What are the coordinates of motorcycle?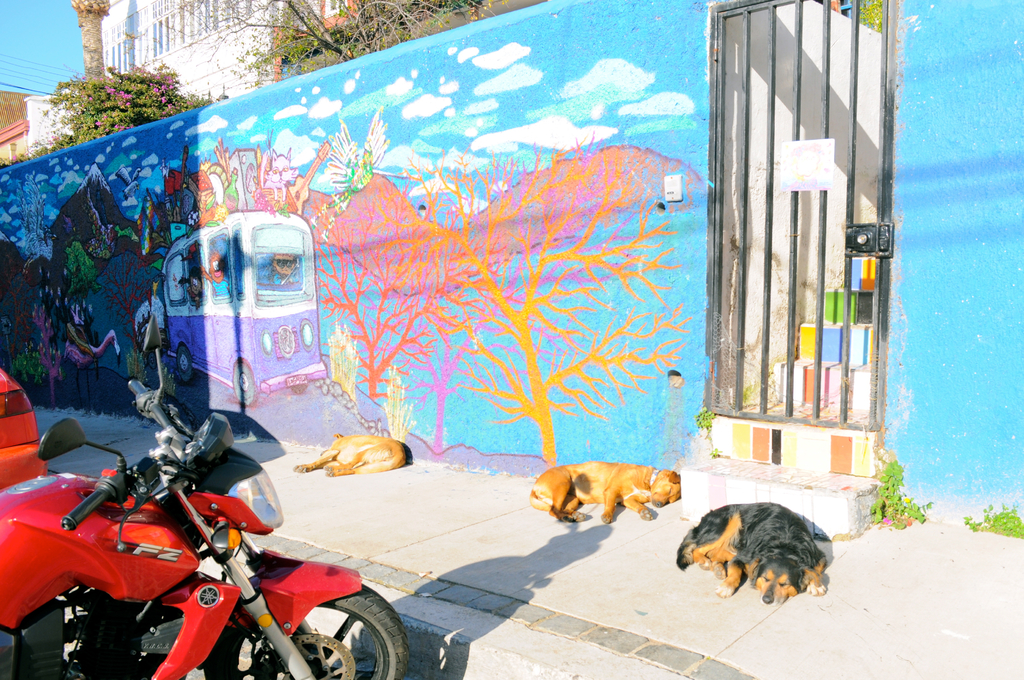
0:316:410:679.
